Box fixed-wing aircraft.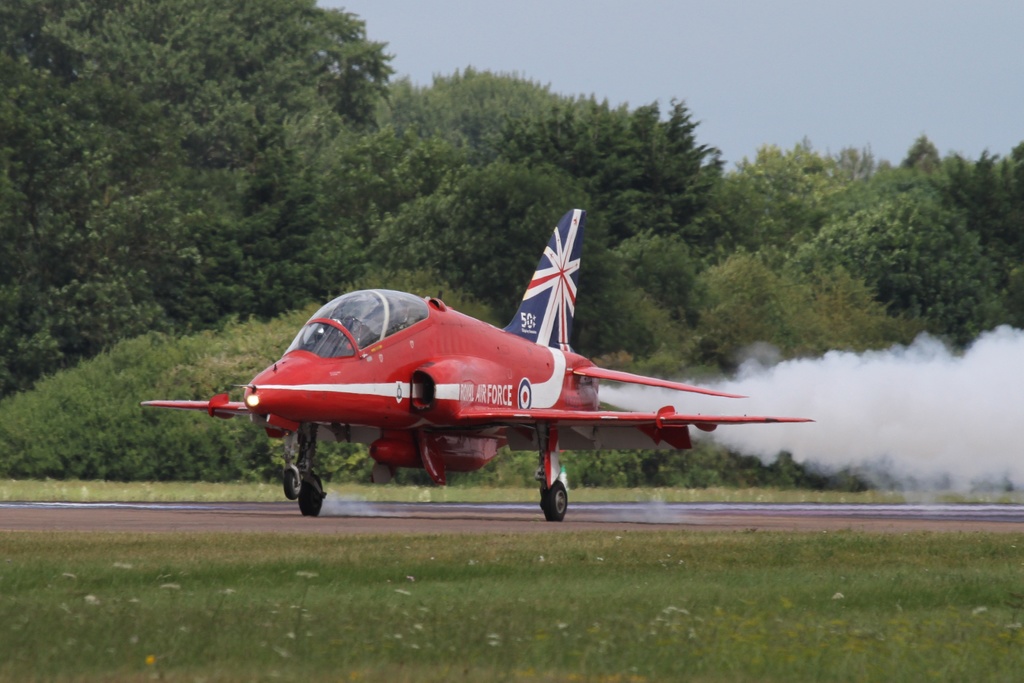
{"left": 141, "top": 208, "right": 813, "bottom": 526}.
